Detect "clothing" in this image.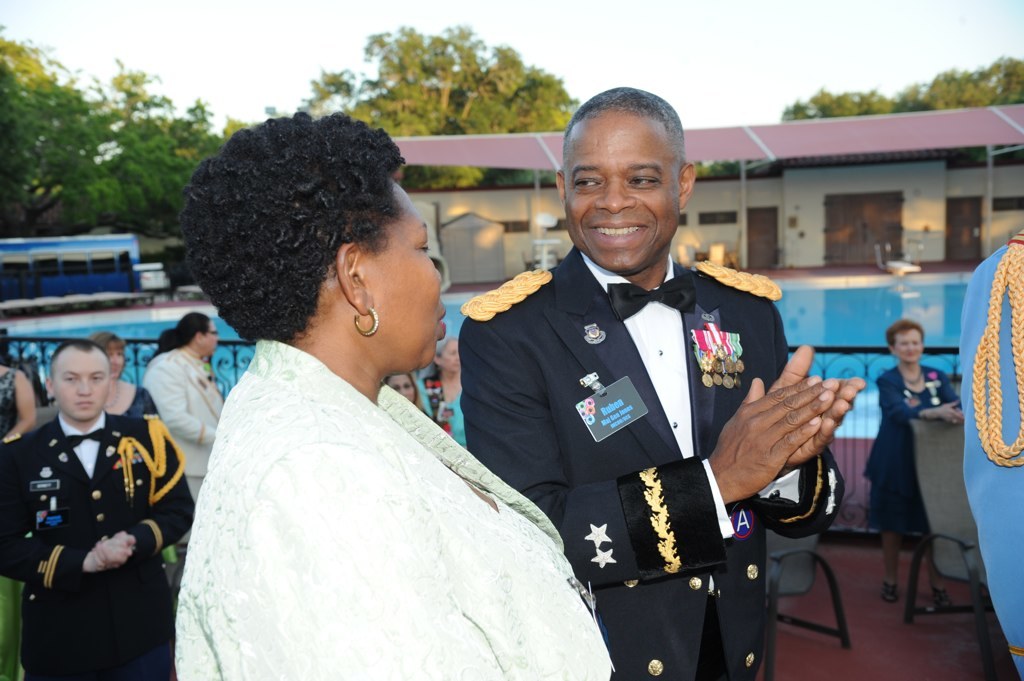
Detection: locate(416, 375, 465, 447).
